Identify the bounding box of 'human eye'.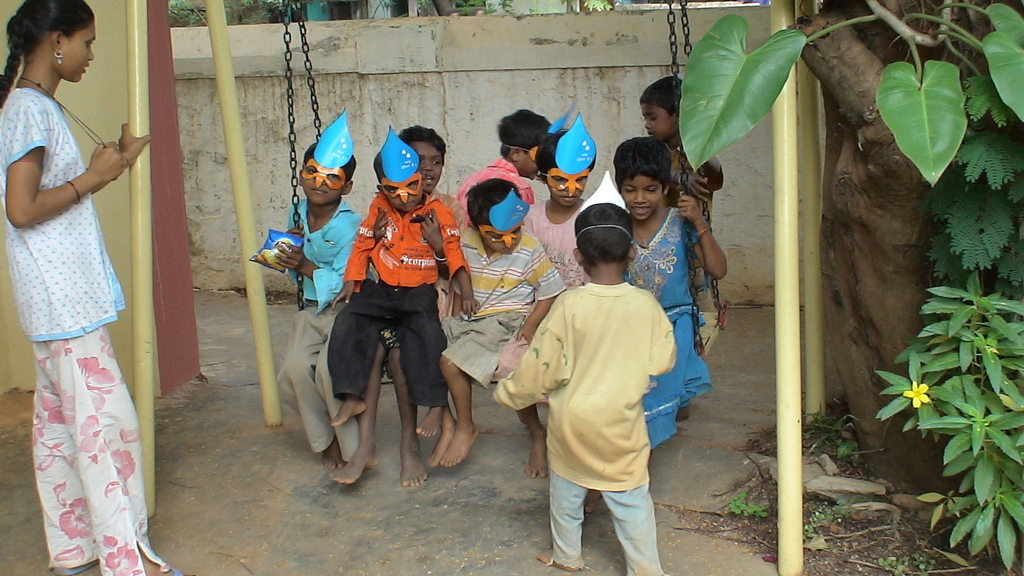
(left=388, top=188, right=397, bottom=193).
